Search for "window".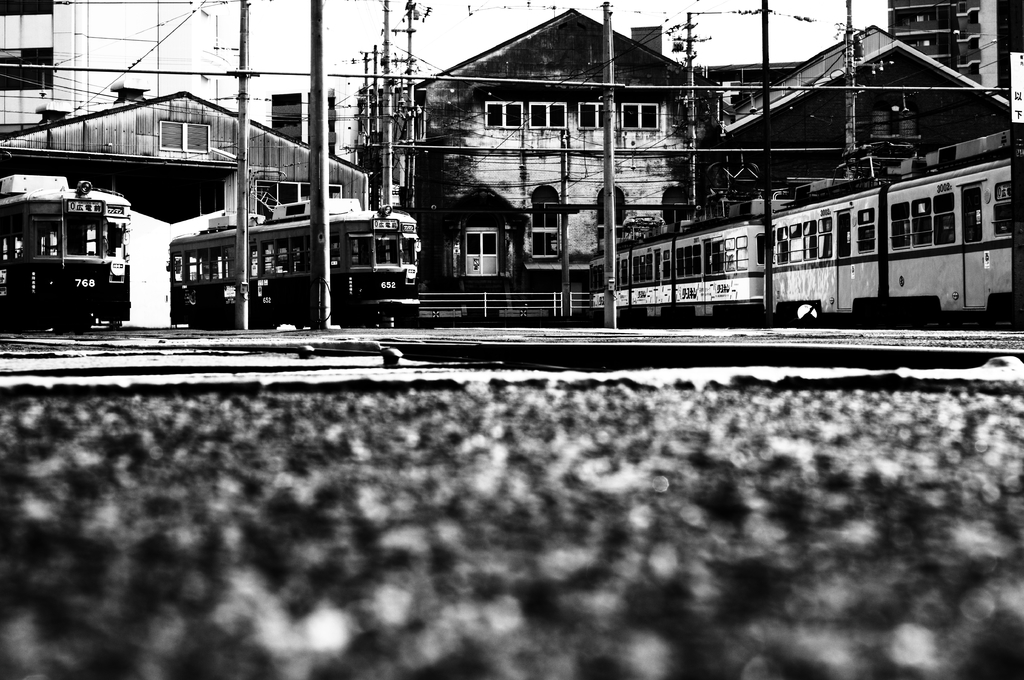
Found at BBox(858, 226, 877, 251).
